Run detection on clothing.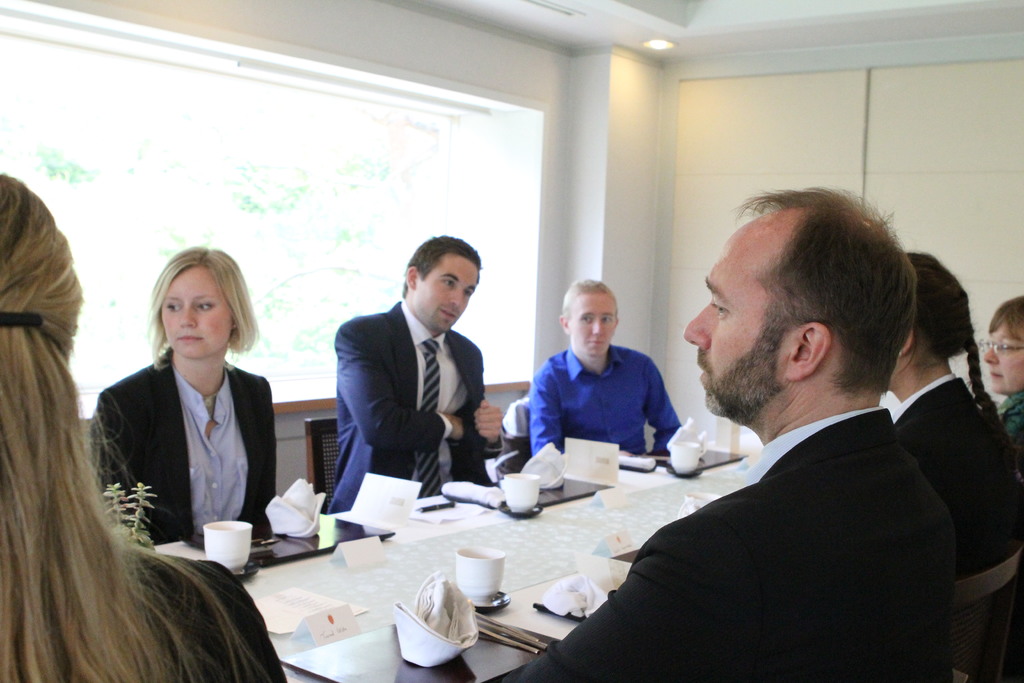
Result: box(324, 299, 507, 515).
